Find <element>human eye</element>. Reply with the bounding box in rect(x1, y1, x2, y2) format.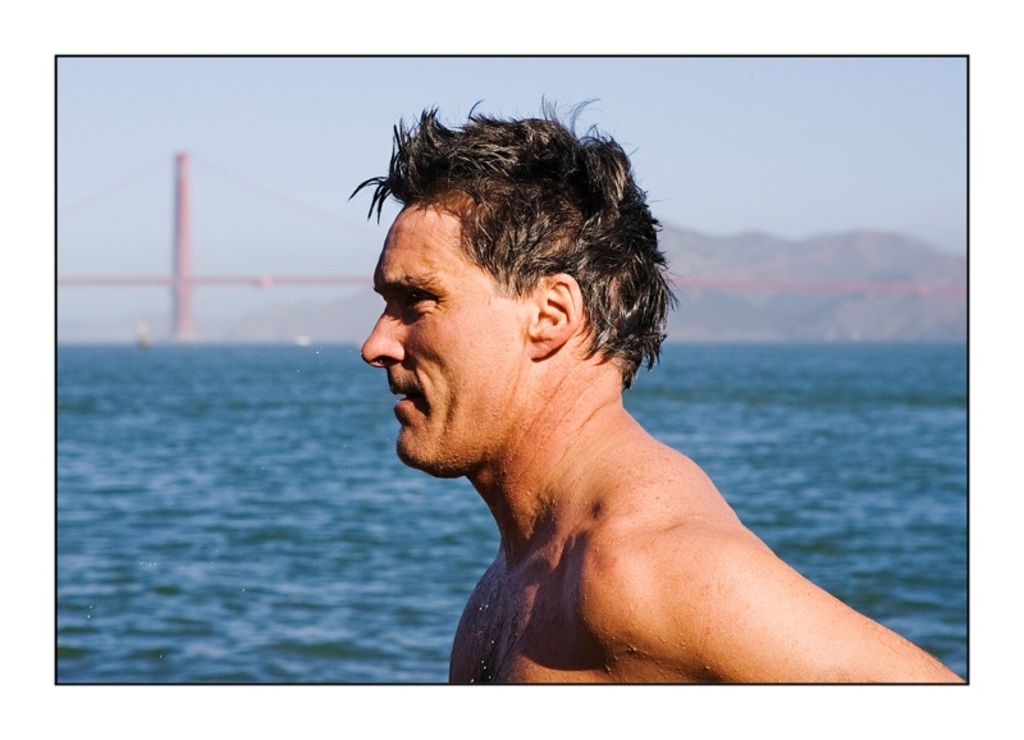
rect(399, 284, 440, 314).
